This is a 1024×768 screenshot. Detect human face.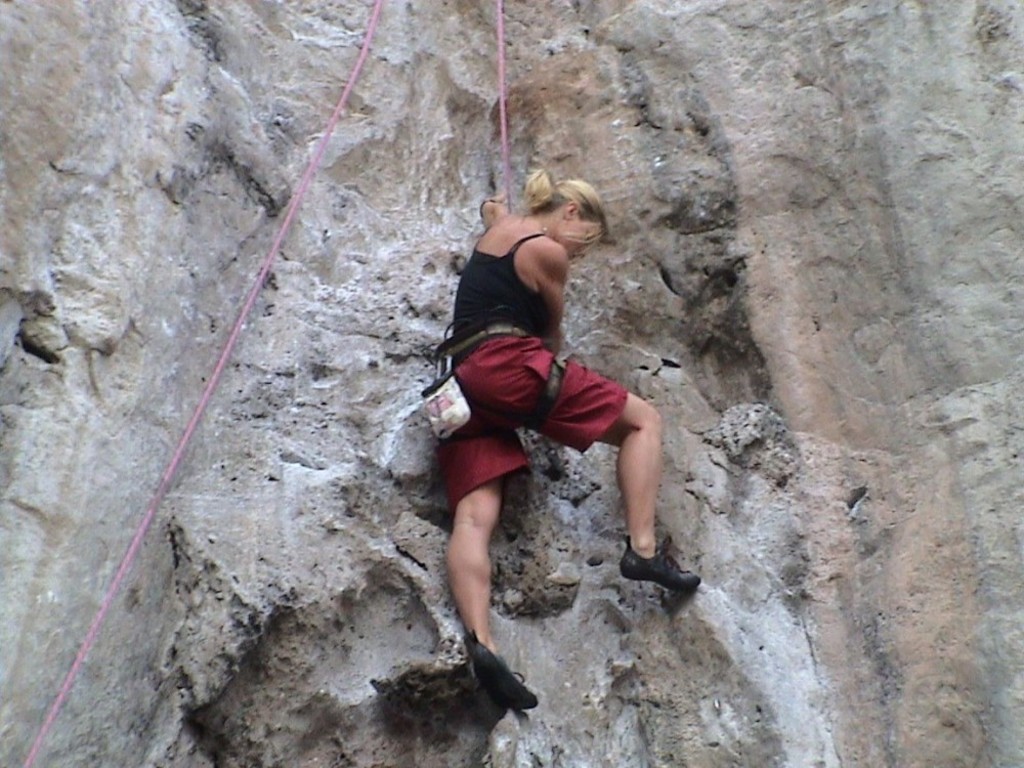
l=556, t=222, r=600, b=257.
